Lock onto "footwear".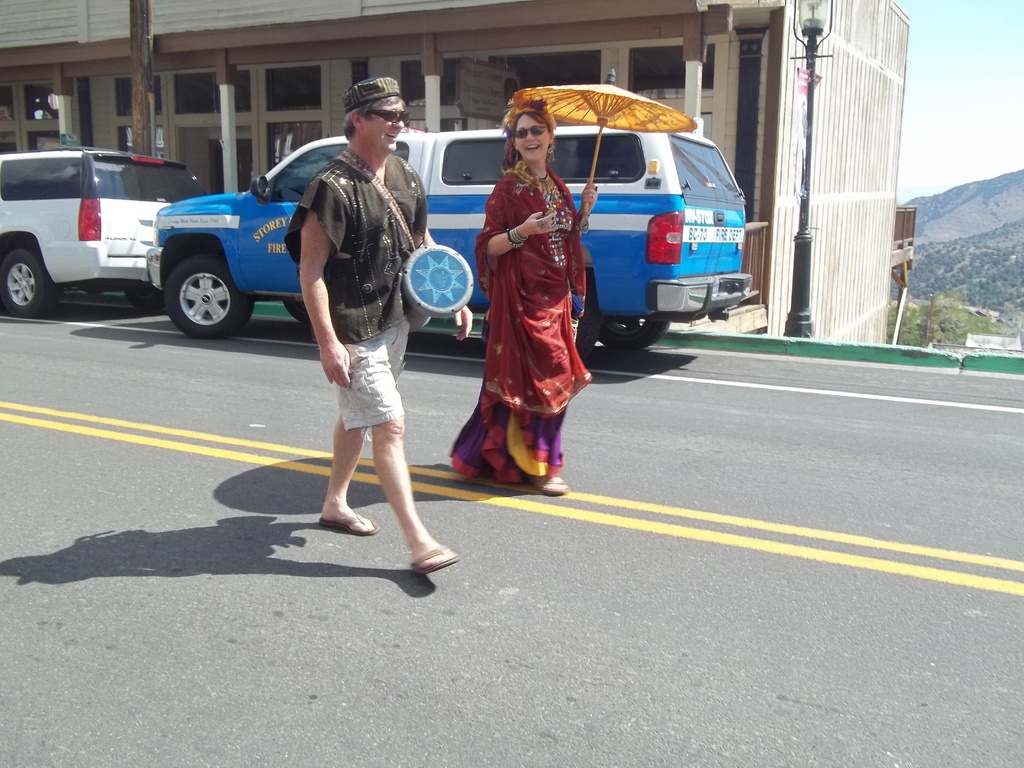
Locked: [x1=314, y1=508, x2=396, y2=544].
